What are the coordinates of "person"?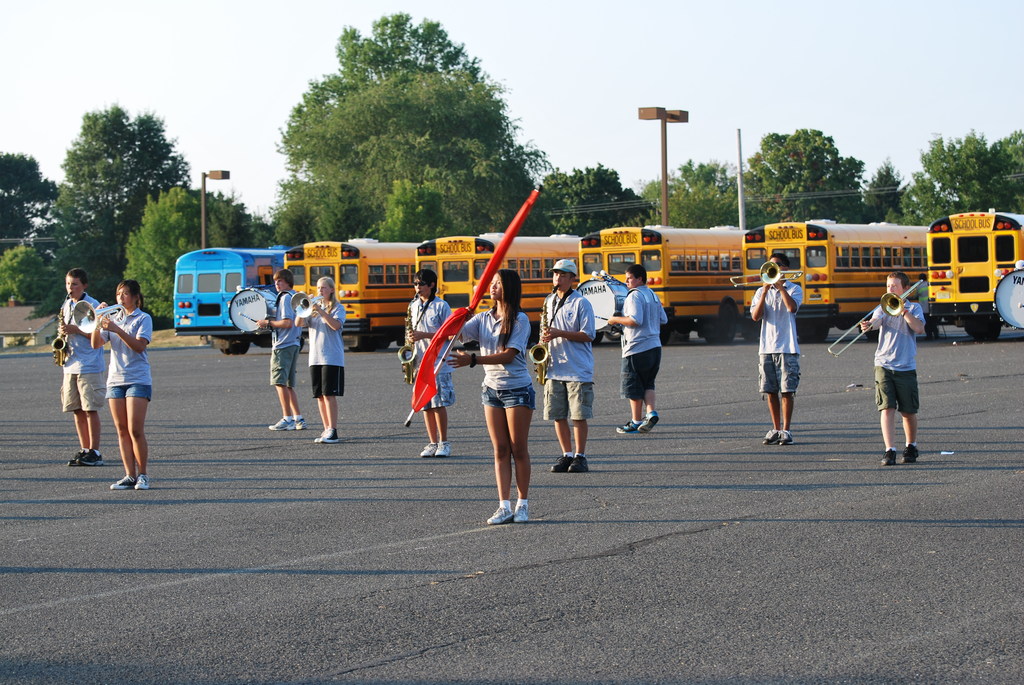
rect(300, 277, 348, 438).
